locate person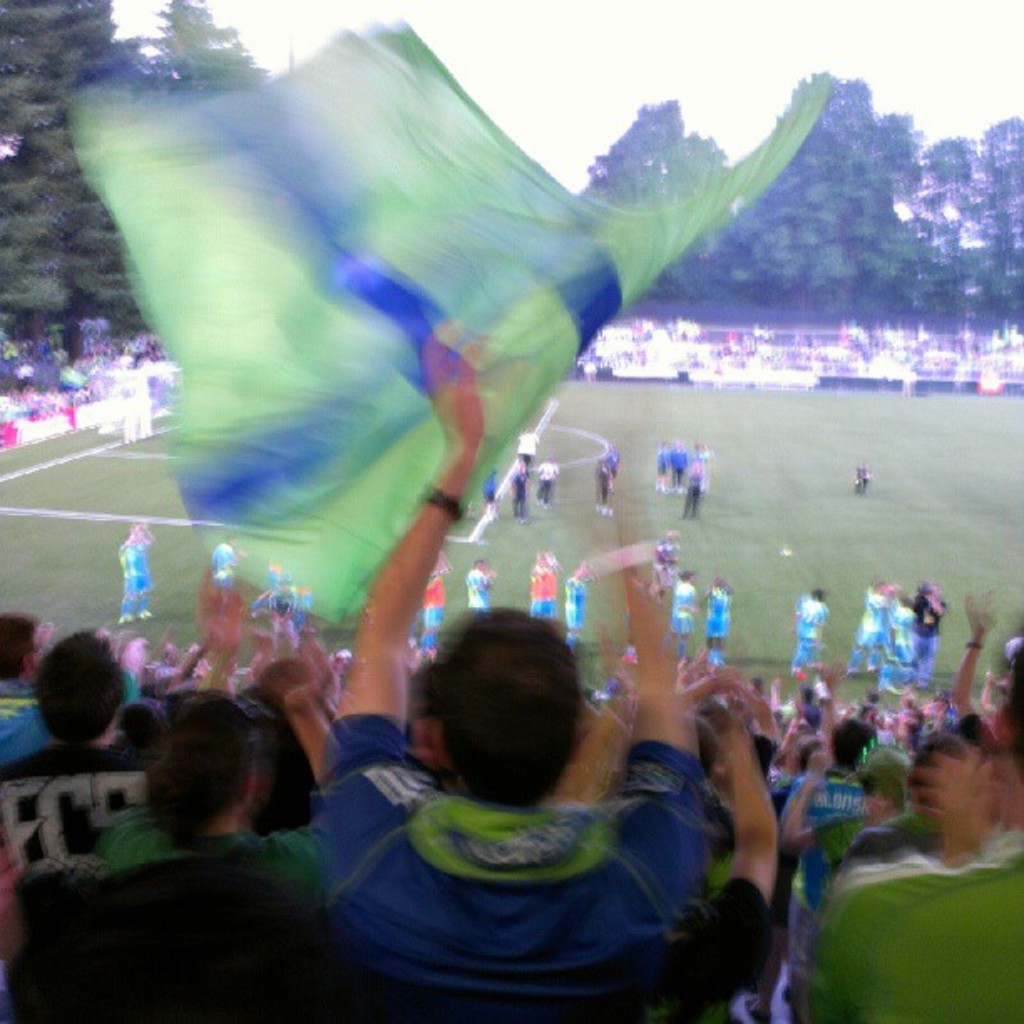
locate(656, 438, 673, 497)
